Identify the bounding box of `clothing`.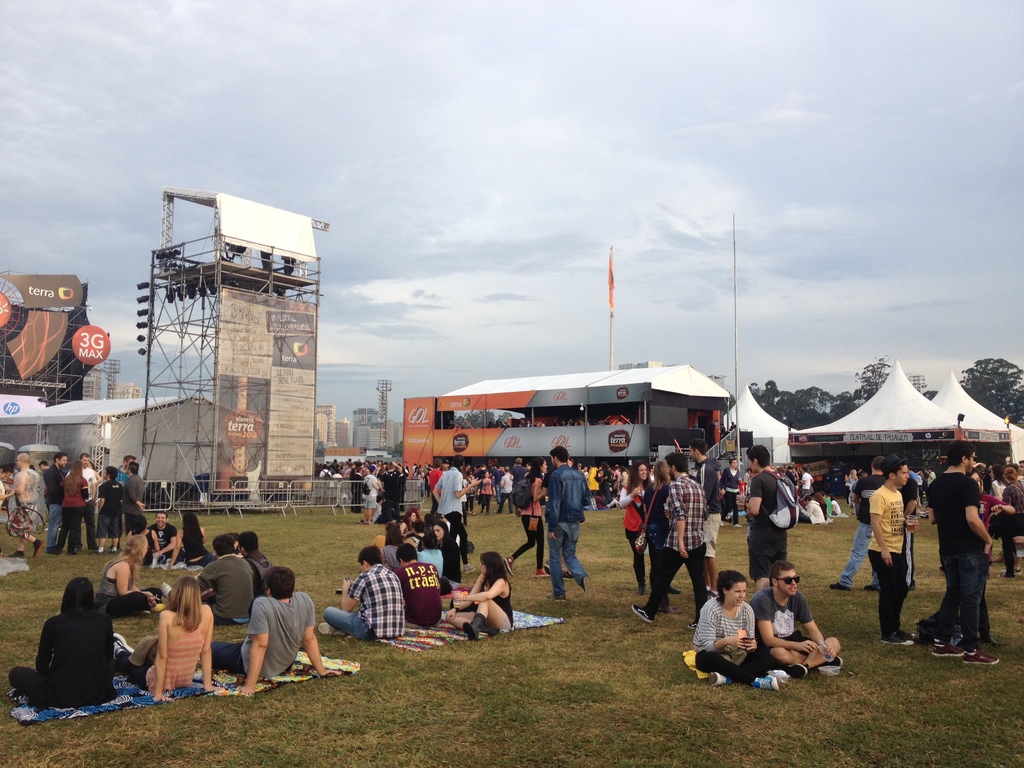
752/590/812/650.
